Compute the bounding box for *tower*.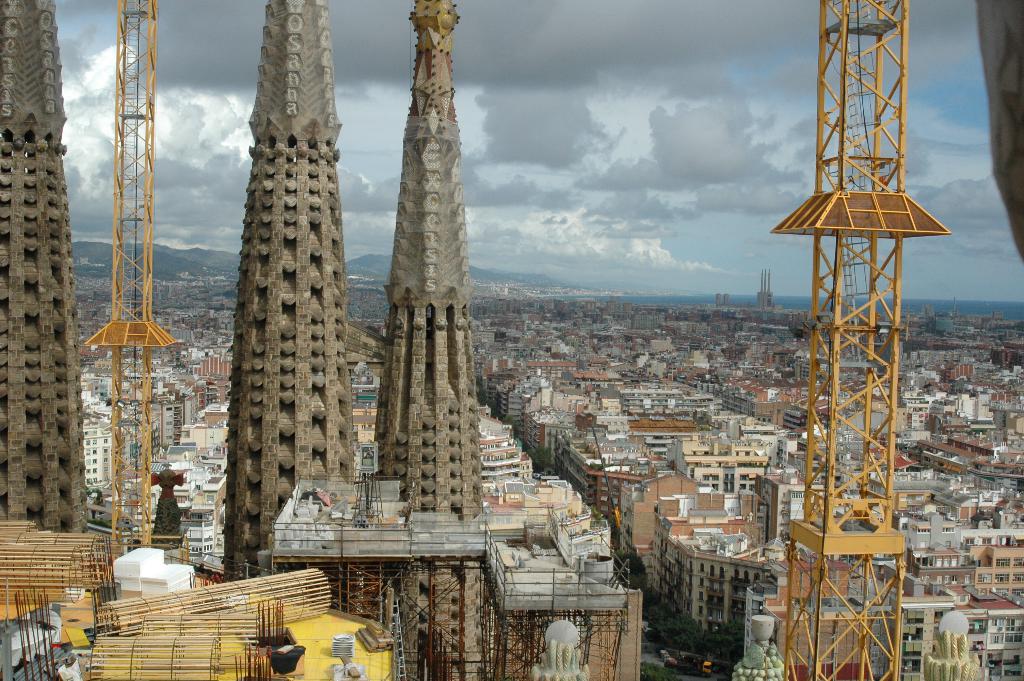
pyautogui.locateOnScreen(366, 0, 497, 680).
